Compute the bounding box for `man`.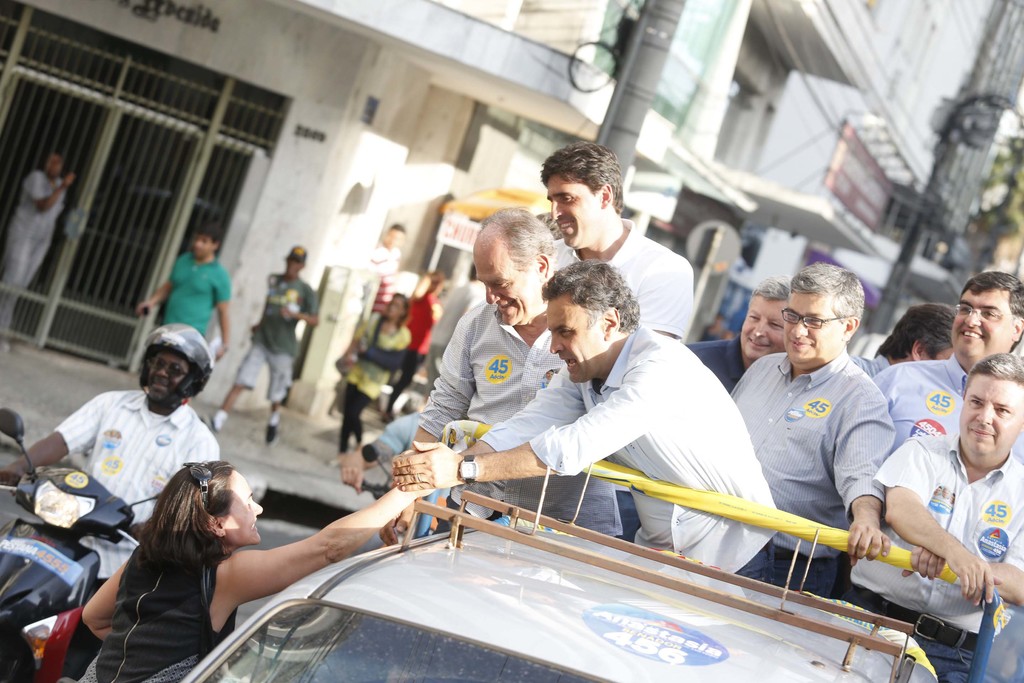
select_region(396, 261, 773, 584).
